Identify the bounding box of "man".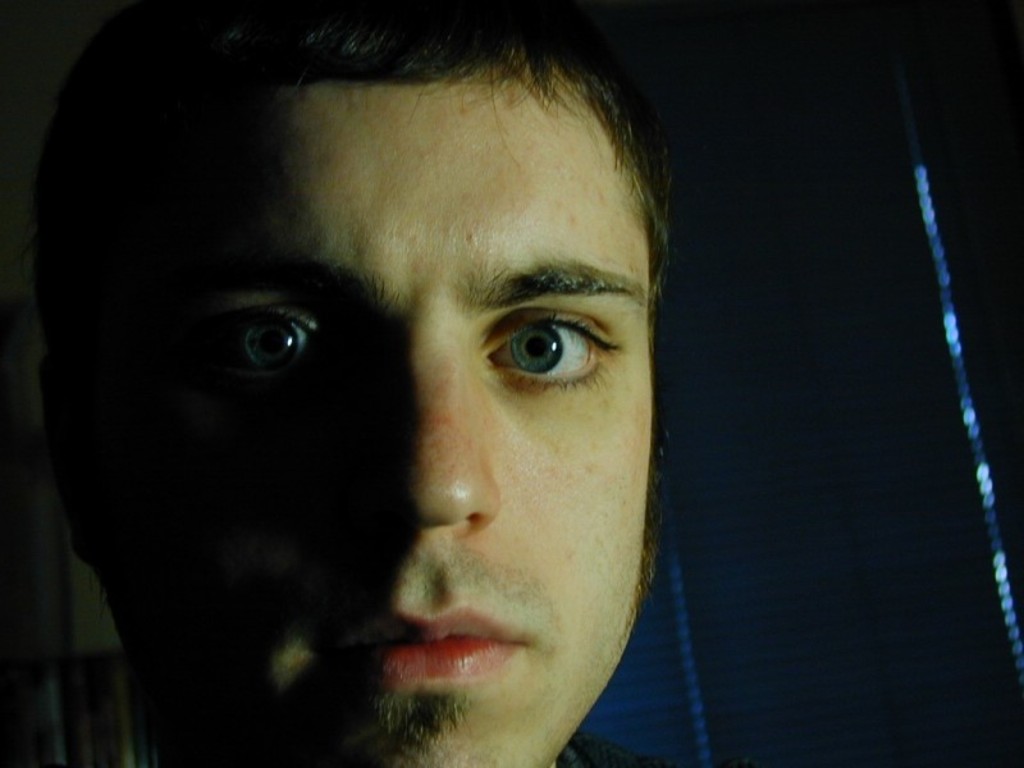
{"left": 0, "top": 33, "right": 808, "bottom": 767}.
